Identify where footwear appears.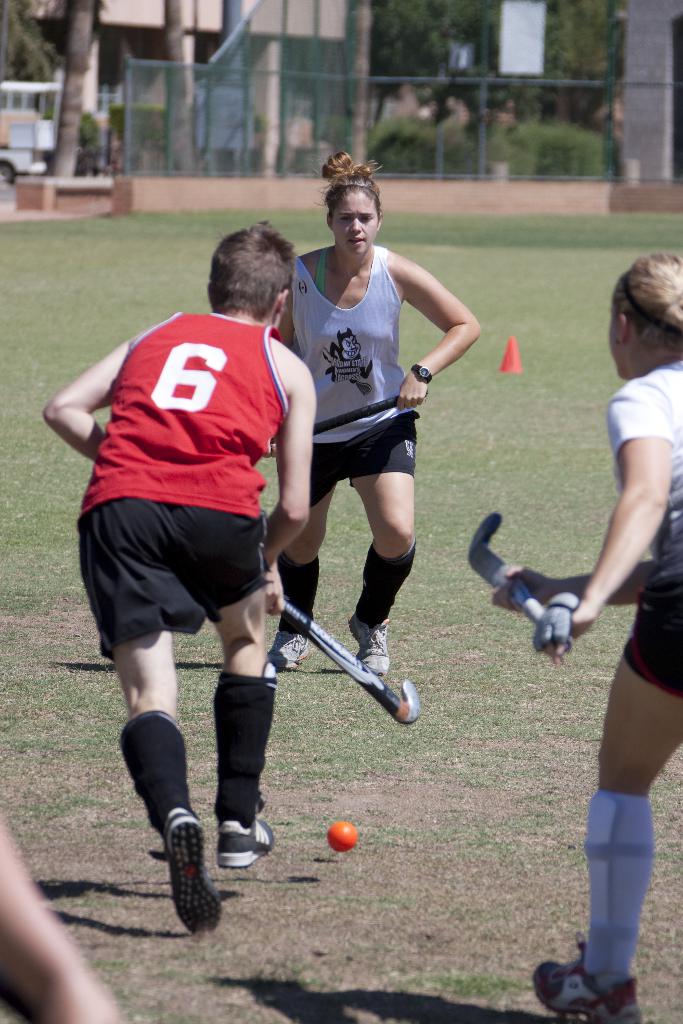
Appears at rect(356, 615, 396, 675).
